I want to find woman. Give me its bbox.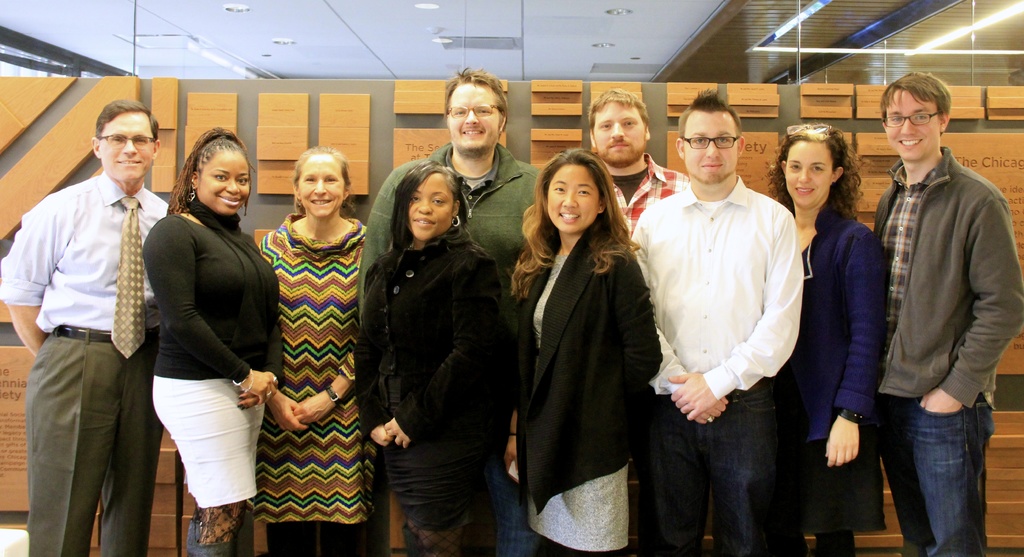
select_region(509, 129, 657, 556).
